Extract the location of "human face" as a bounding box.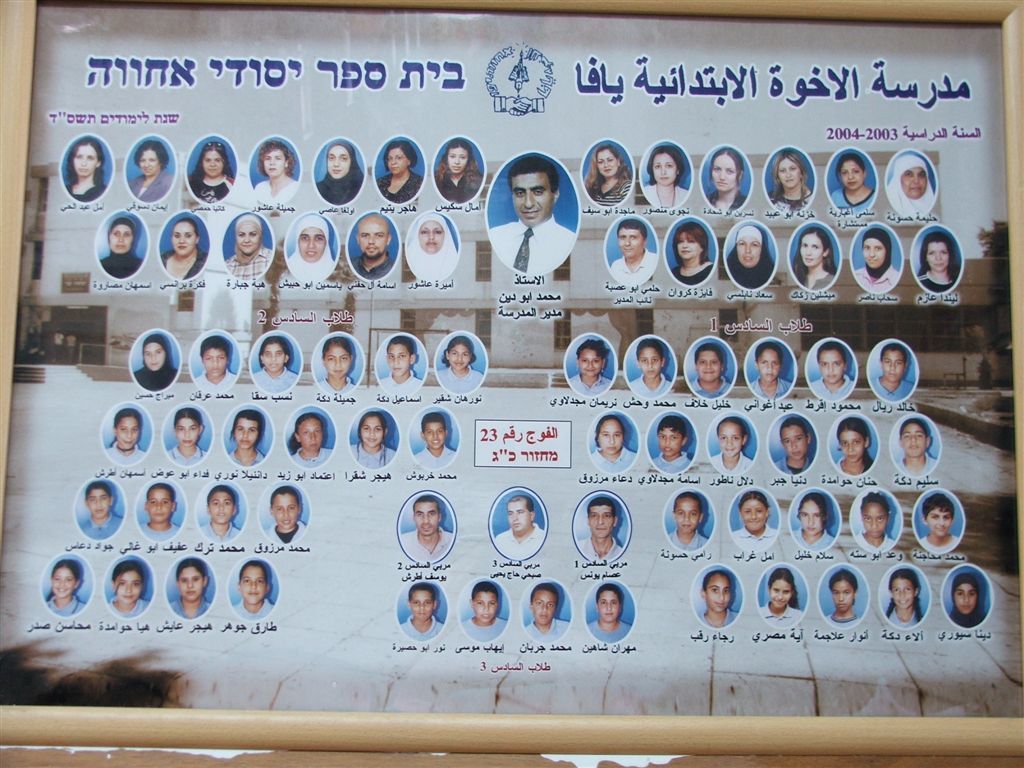
258, 151, 285, 178.
